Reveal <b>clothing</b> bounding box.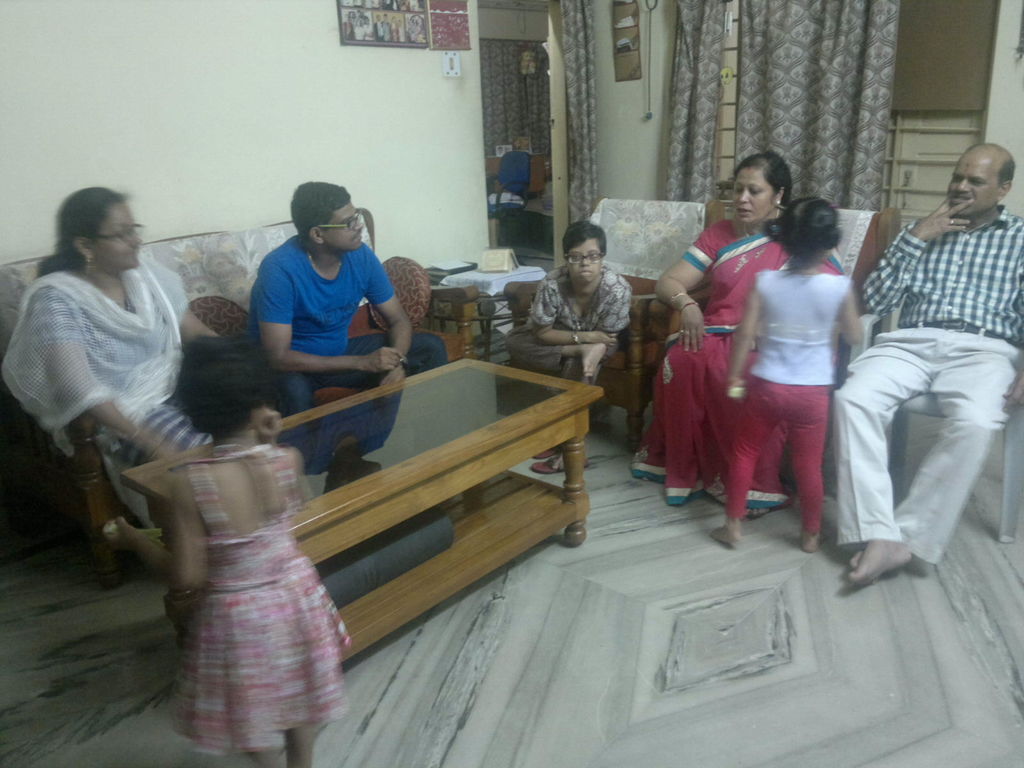
Revealed: rect(0, 250, 190, 533).
